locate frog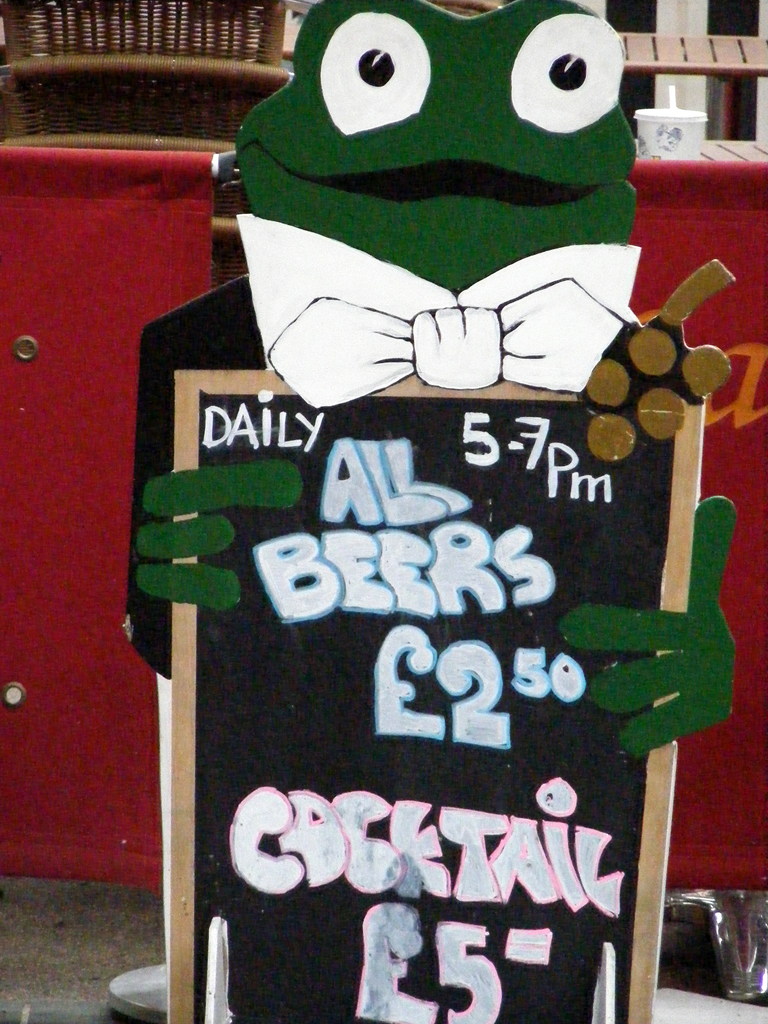
[x1=121, y1=0, x2=735, y2=760]
